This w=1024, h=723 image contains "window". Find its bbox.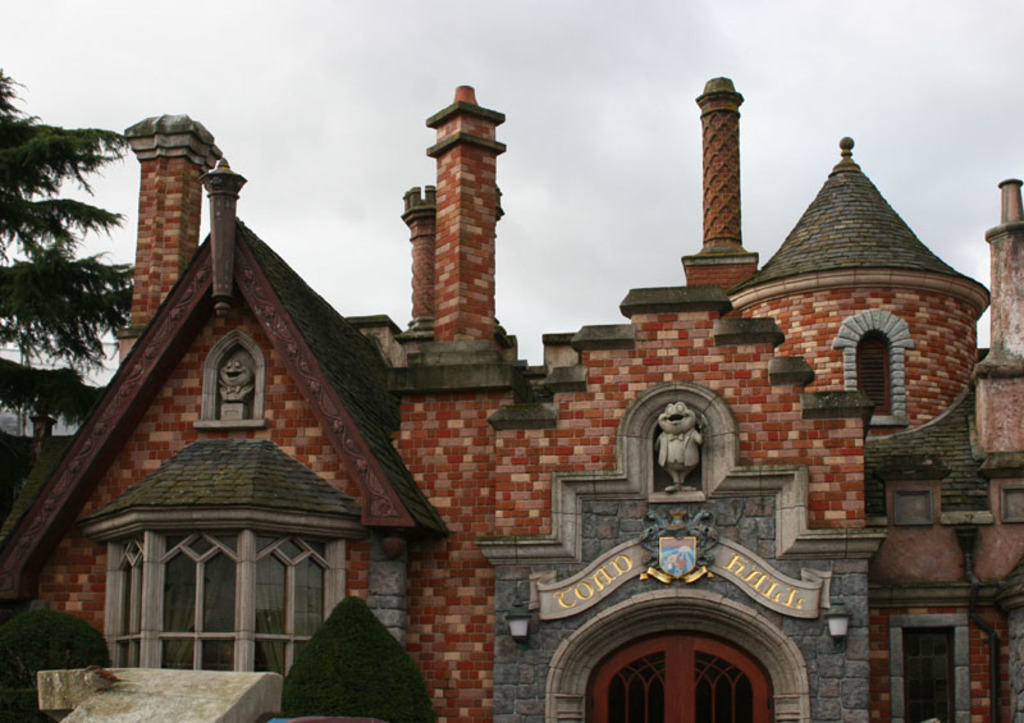
856 330 895 420.
